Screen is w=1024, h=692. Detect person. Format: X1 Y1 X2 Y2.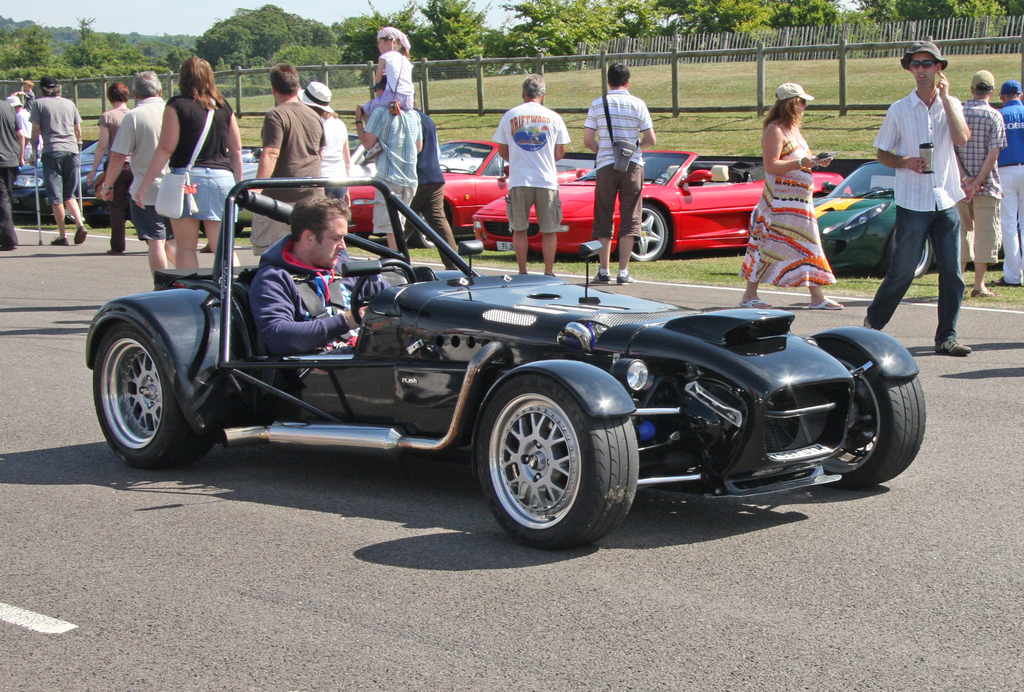
33 73 84 248.
